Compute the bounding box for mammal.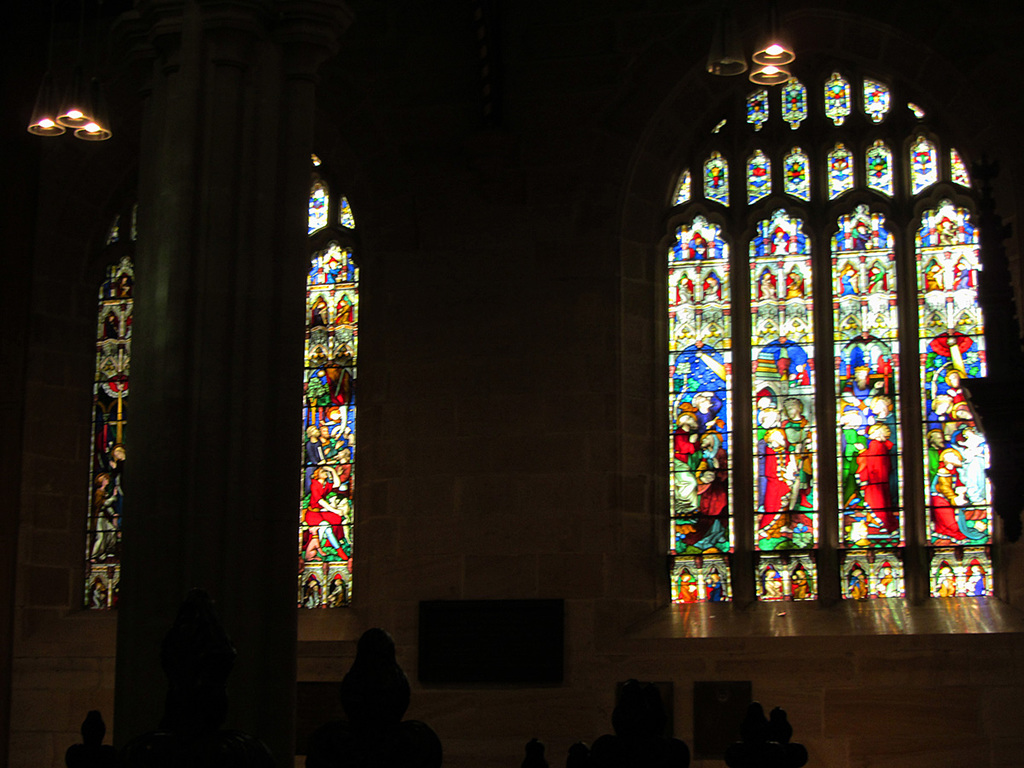
box(838, 404, 866, 515).
